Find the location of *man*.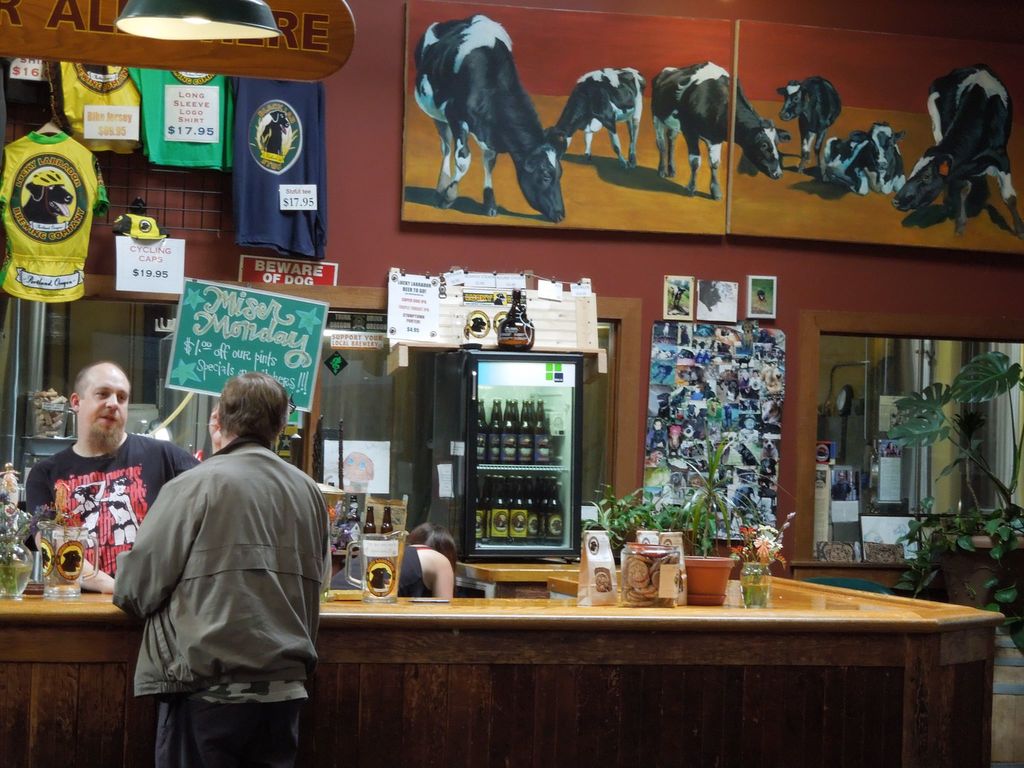
Location: bbox(25, 362, 201, 593).
